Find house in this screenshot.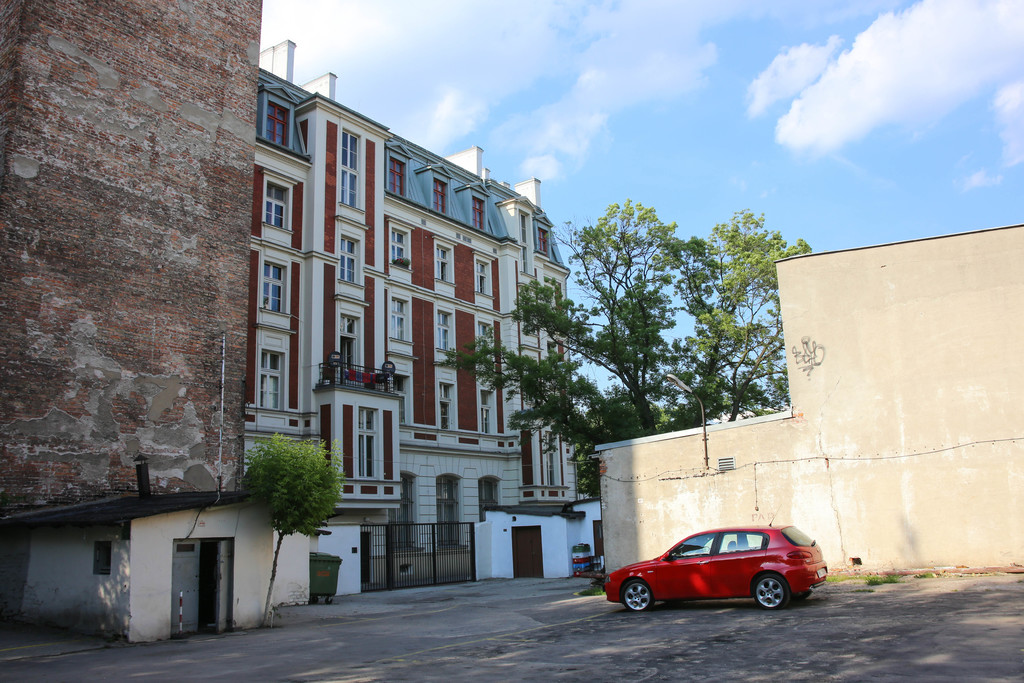
The bounding box for house is bbox(0, 447, 323, 646).
